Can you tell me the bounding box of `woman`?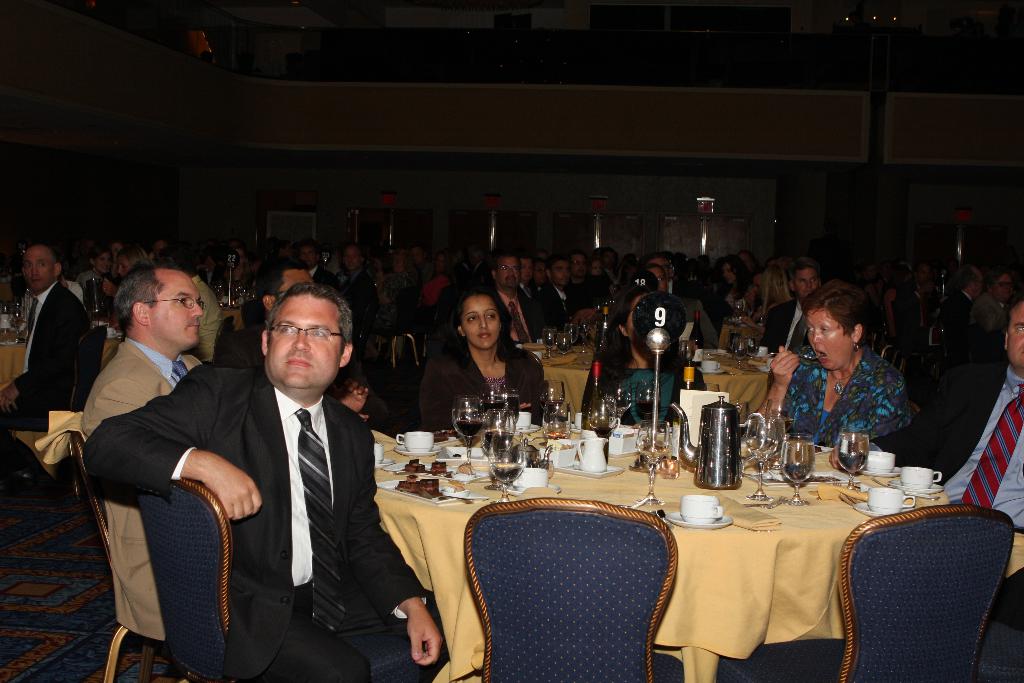
<region>425, 287, 541, 450</region>.
